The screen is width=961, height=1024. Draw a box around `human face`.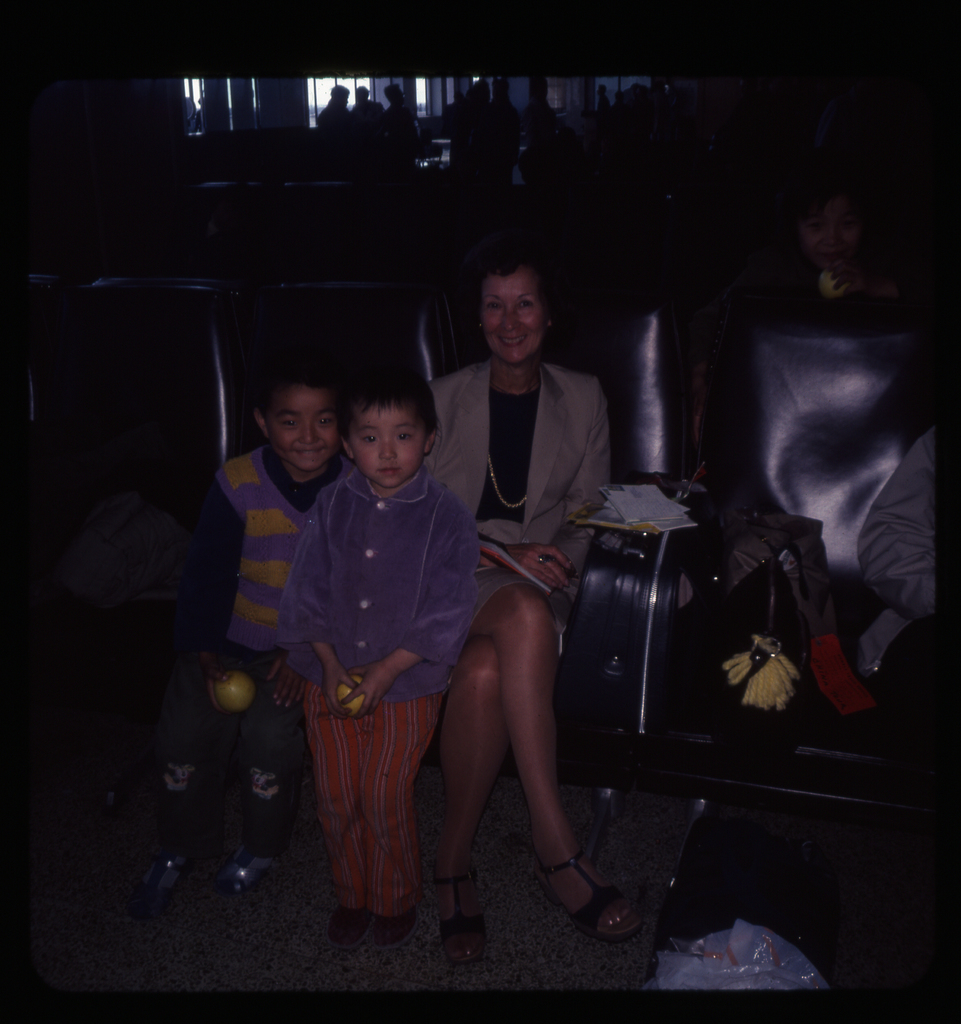
x1=480 y1=263 x2=546 y2=366.
